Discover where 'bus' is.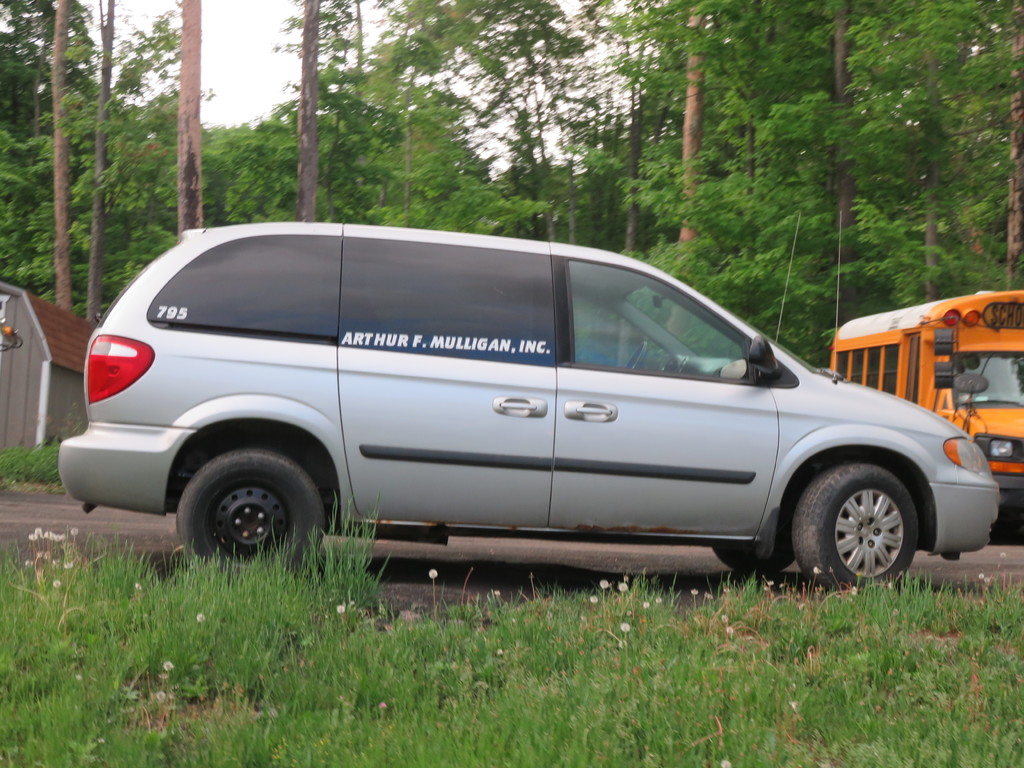
Discovered at box=[828, 288, 1023, 513].
